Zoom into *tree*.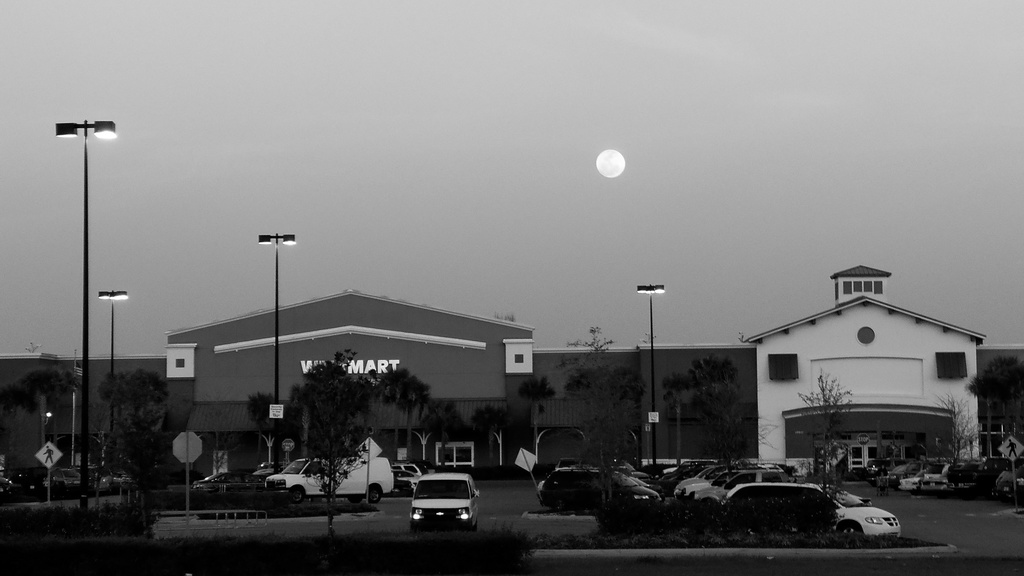
Zoom target: <bbox>954, 352, 1023, 435</bbox>.
